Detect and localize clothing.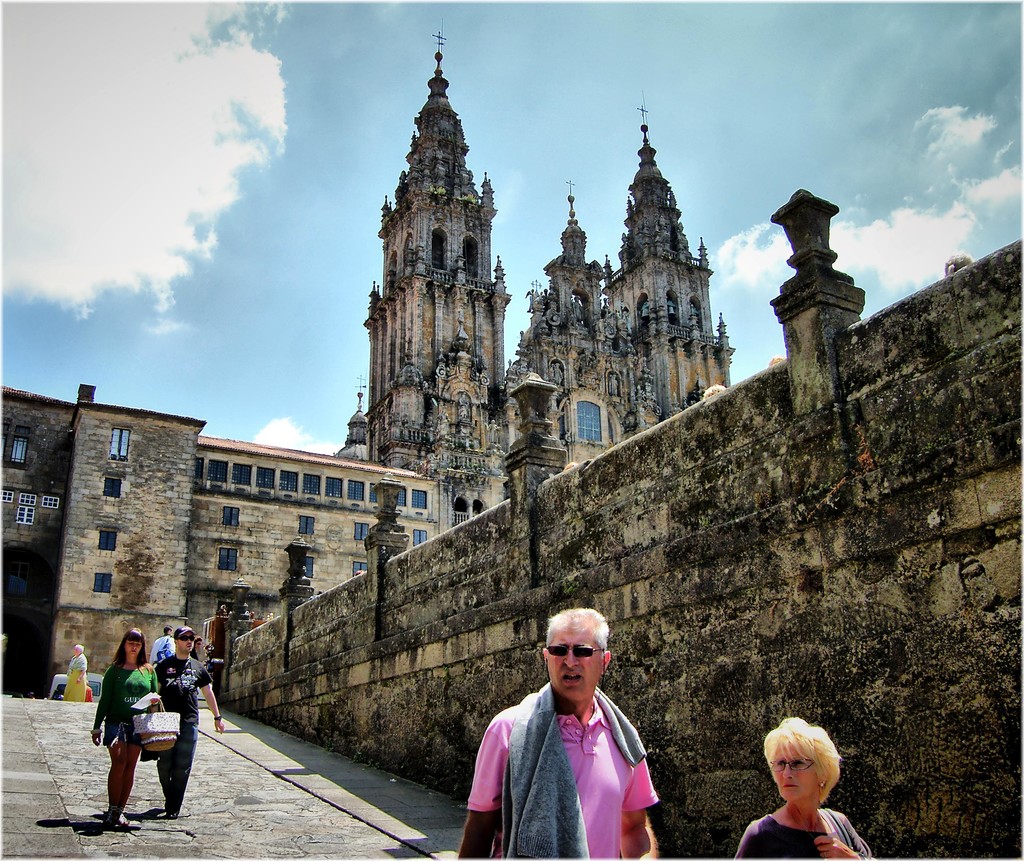
Localized at (150,652,213,816).
